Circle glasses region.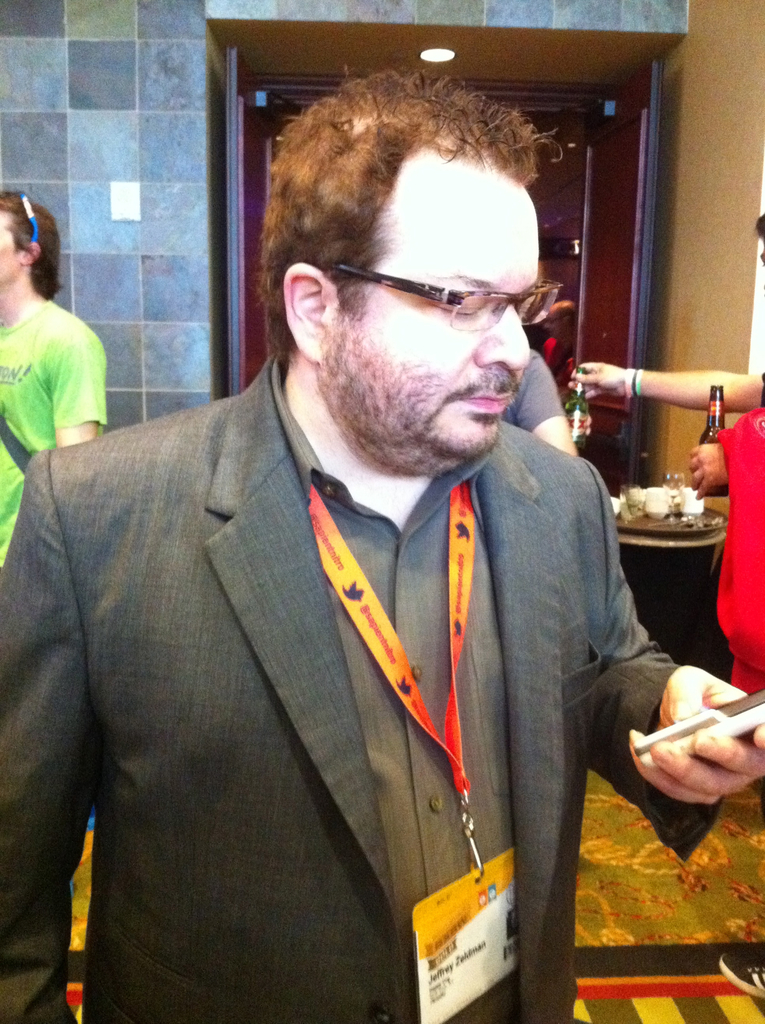
Region: [305,241,556,333].
